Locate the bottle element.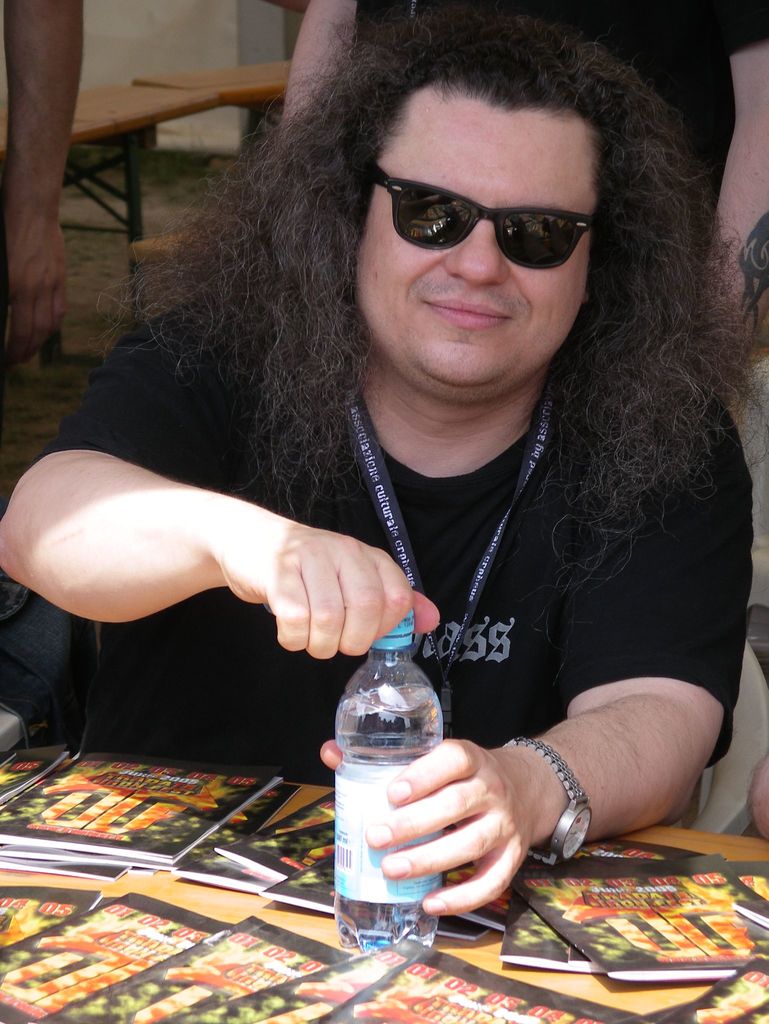
Element bbox: locate(332, 641, 453, 898).
